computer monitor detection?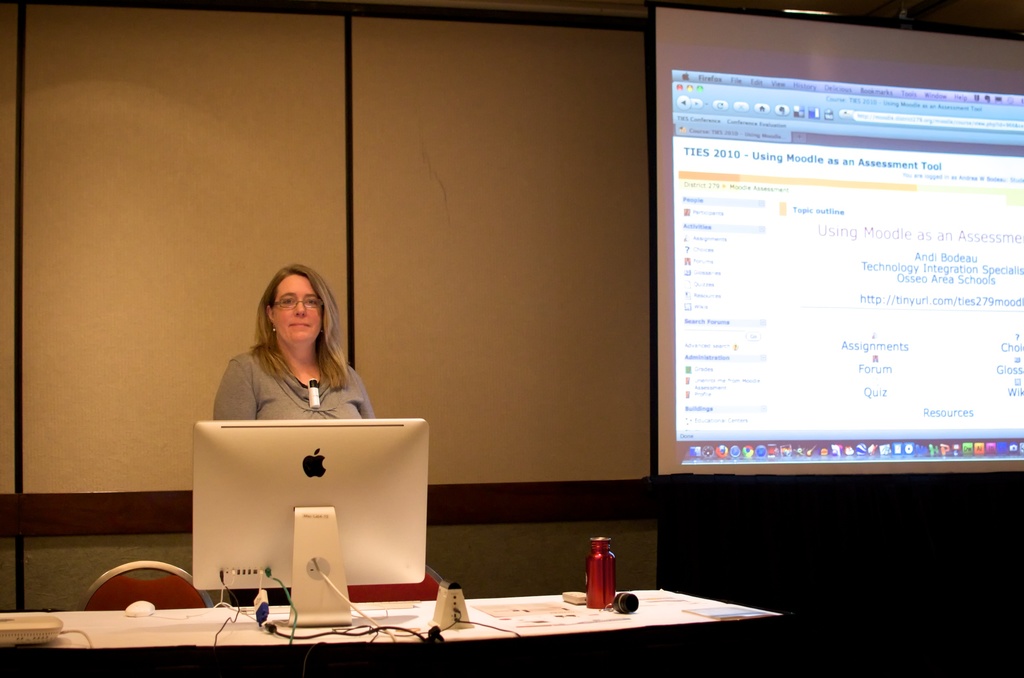
<bbox>189, 419, 435, 626</bbox>
